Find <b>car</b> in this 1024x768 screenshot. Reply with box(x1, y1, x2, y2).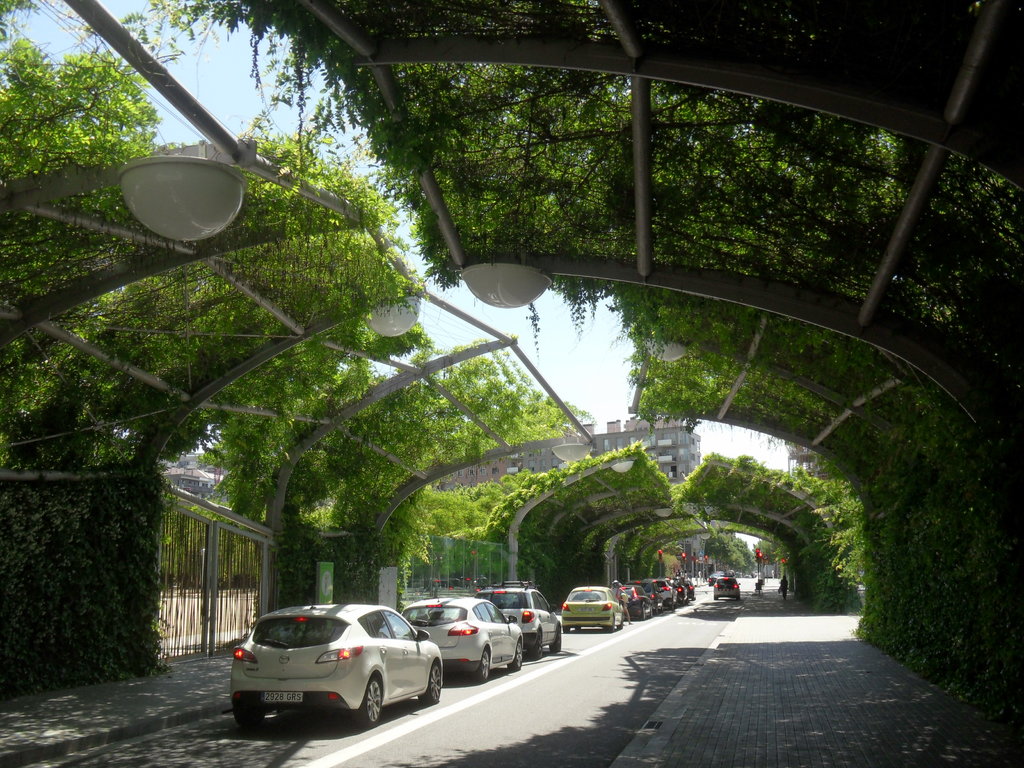
box(662, 580, 679, 612).
